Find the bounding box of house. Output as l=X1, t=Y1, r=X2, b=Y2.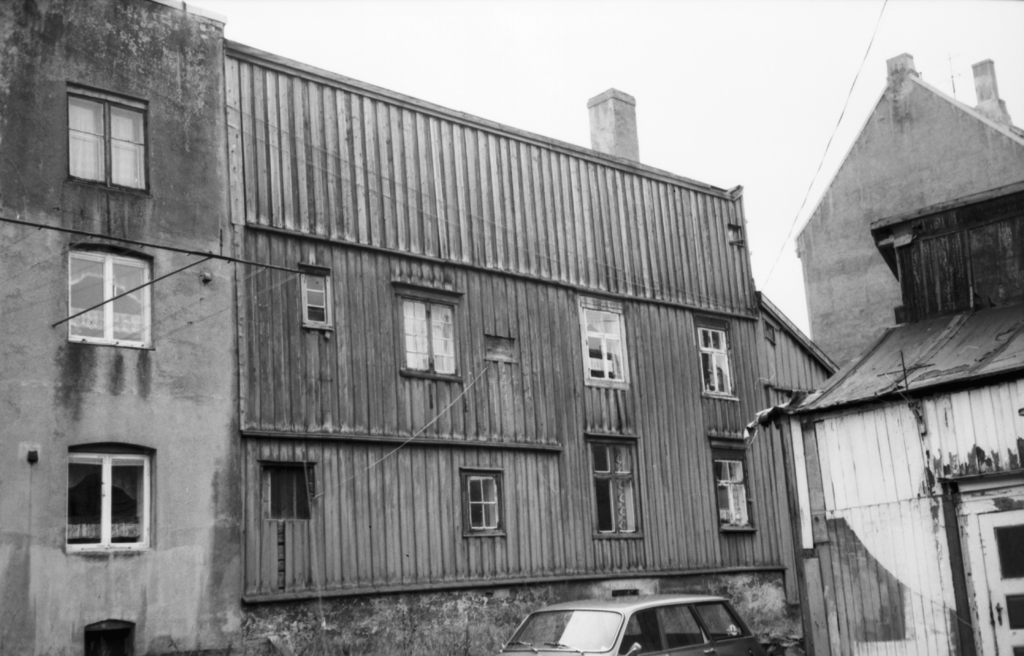
l=744, t=175, r=1023, b=655.
